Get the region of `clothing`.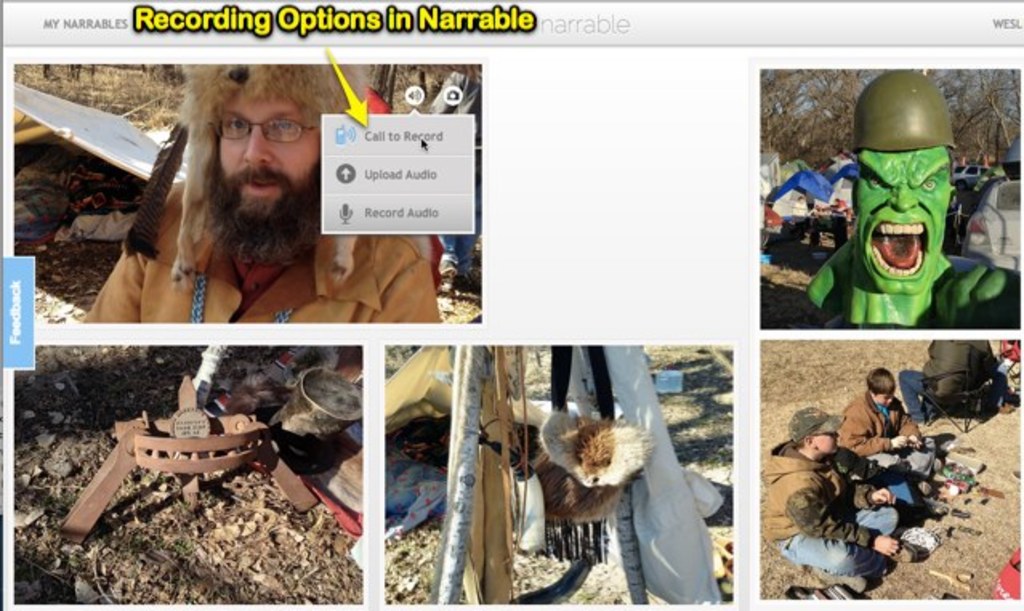
pyautogui.locateOnScreen(760, 443, 910, 582).
